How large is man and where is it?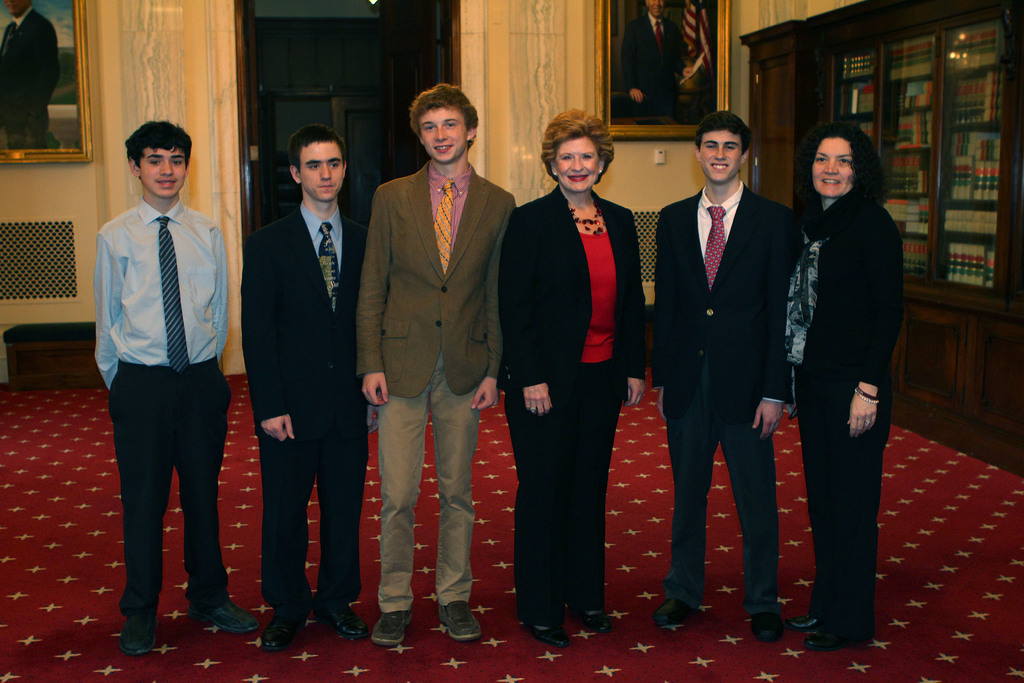
Bounding box: [left=652, top=115, right=797, bottom=642].
